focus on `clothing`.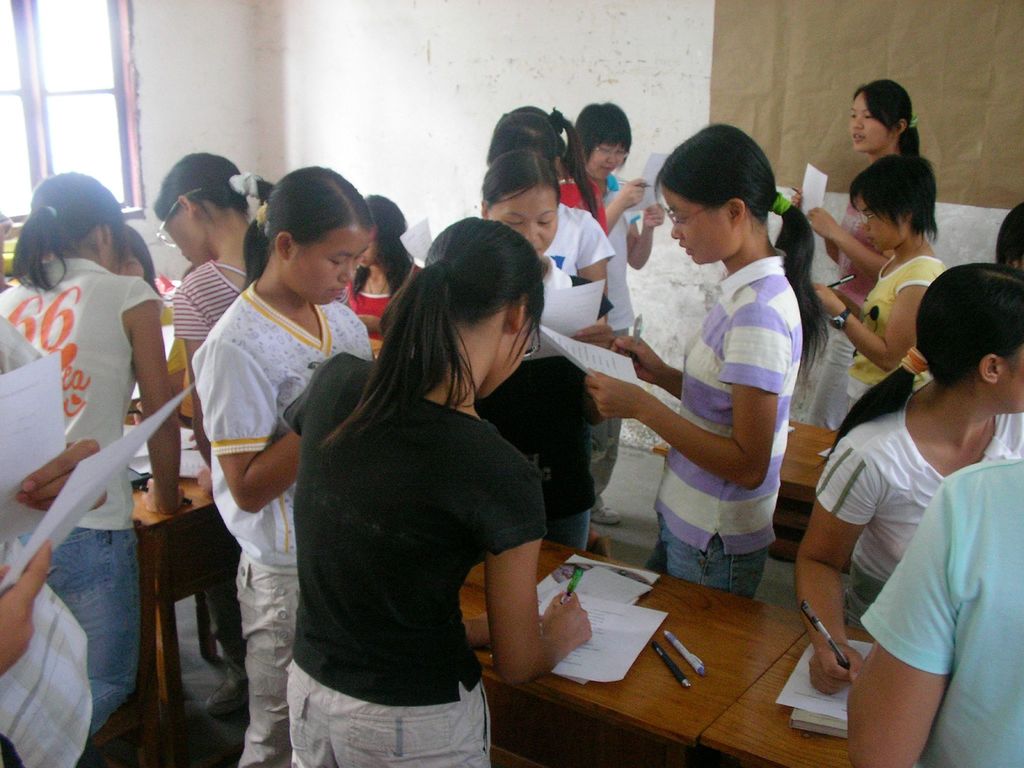
Focused at locate(190, 267, 386, 754).
